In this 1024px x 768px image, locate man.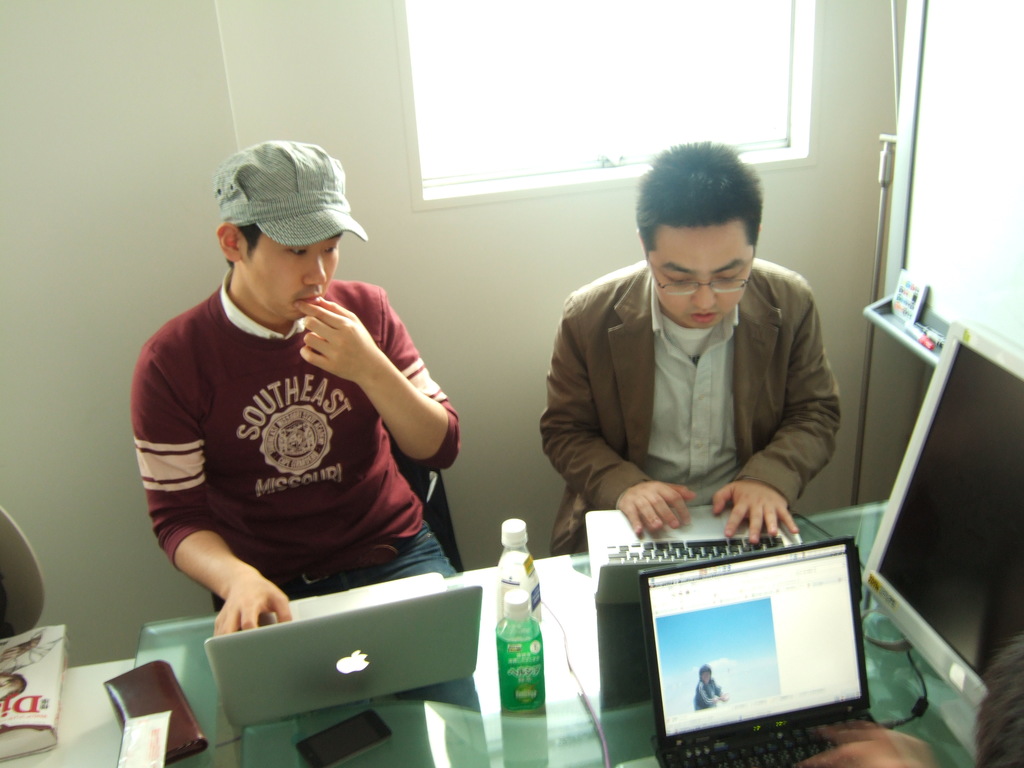
Bounding box: [132, 170, 452, 637].
